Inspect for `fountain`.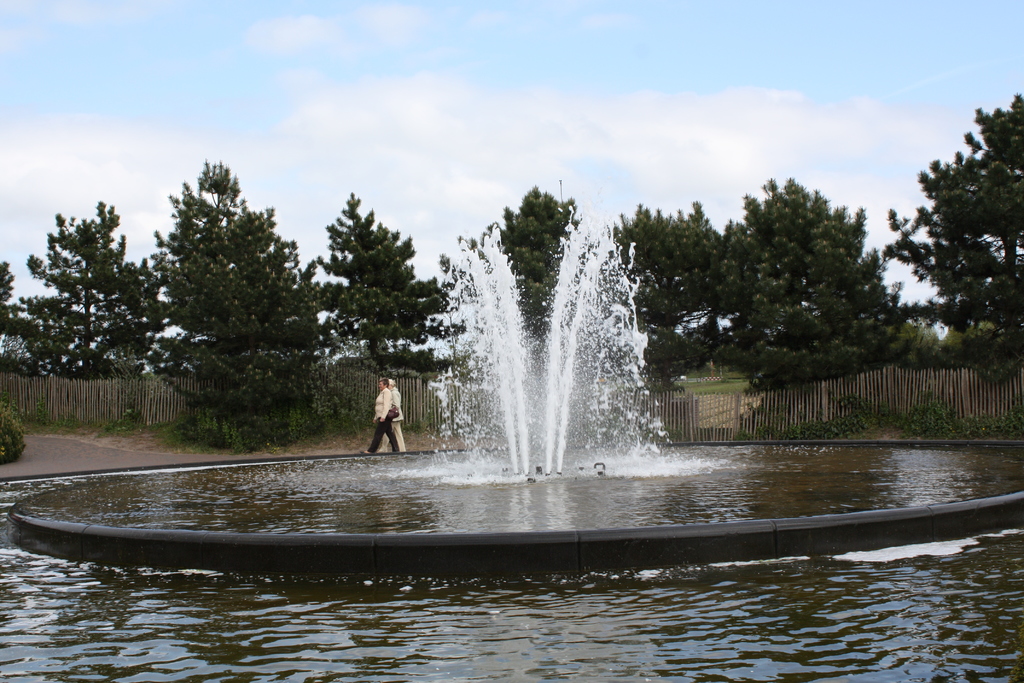
Inspection: bbox=[385, 185, 715, 491].
